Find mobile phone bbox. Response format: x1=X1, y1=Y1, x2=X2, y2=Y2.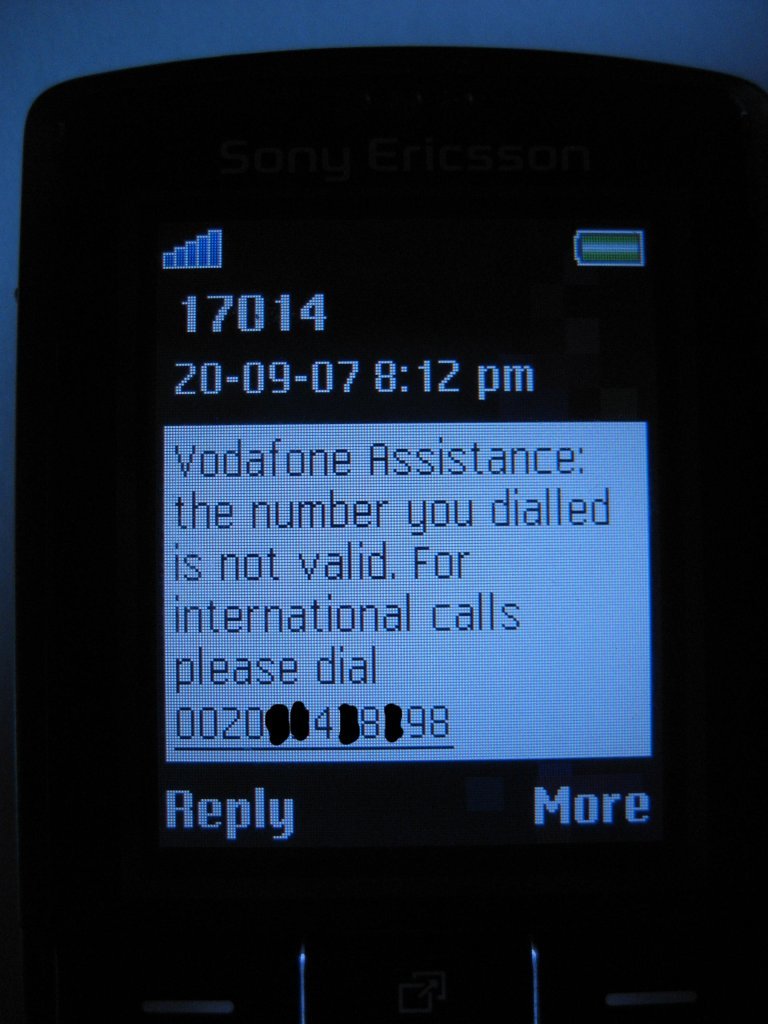
x1=0, y1=47, x2=767, y2=1023.
